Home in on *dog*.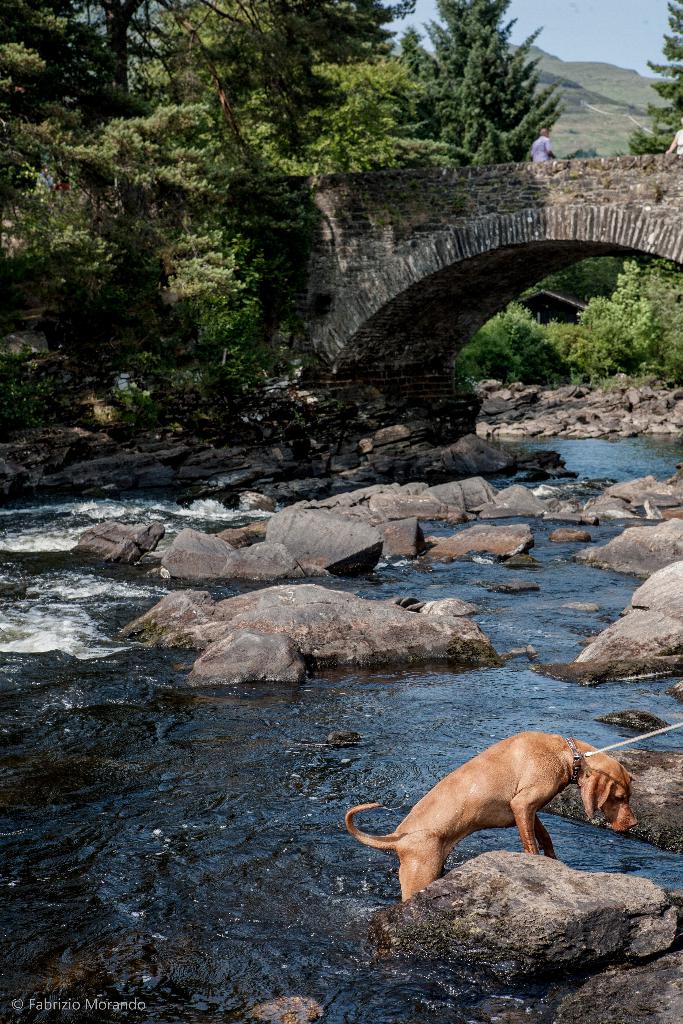
Homed in at (340, 731, 643, 902).
